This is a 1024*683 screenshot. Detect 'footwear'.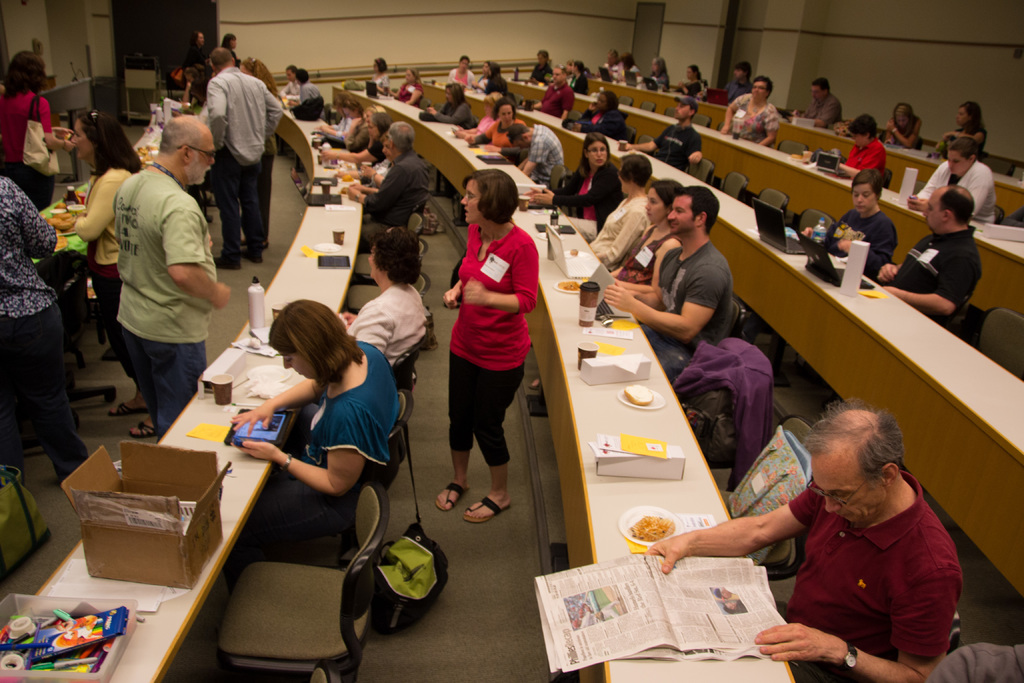
(x1=110, y1=393, x2=147, y2=415).
